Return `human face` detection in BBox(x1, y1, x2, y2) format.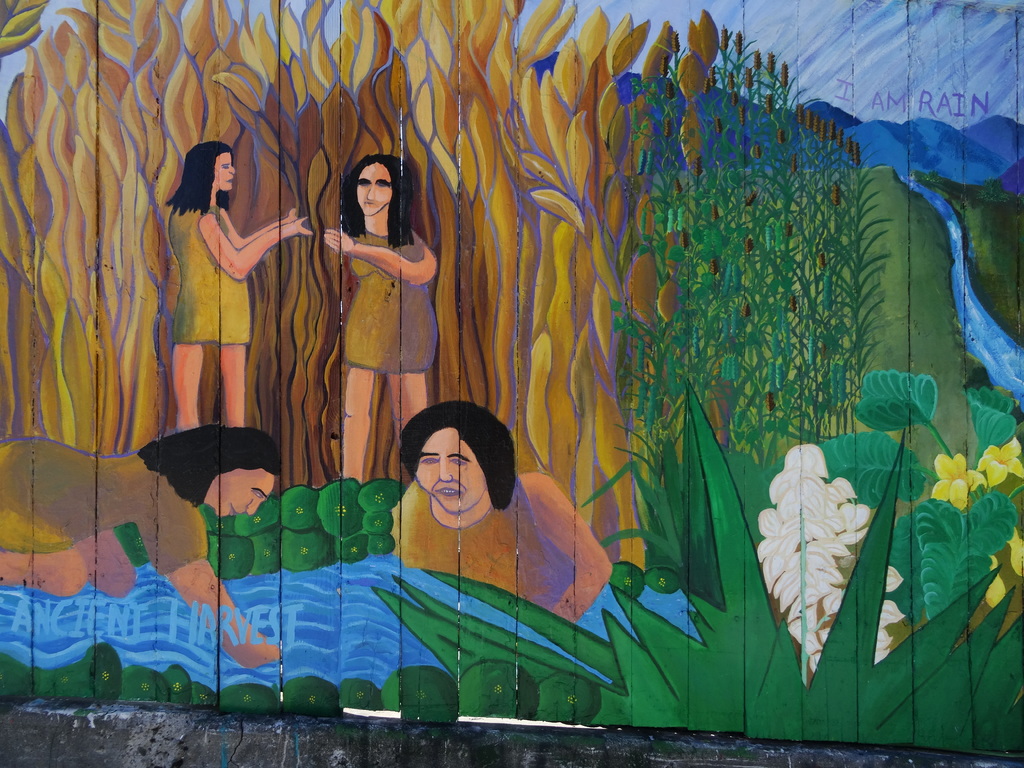
BBox(203, 470, 272, 519).
